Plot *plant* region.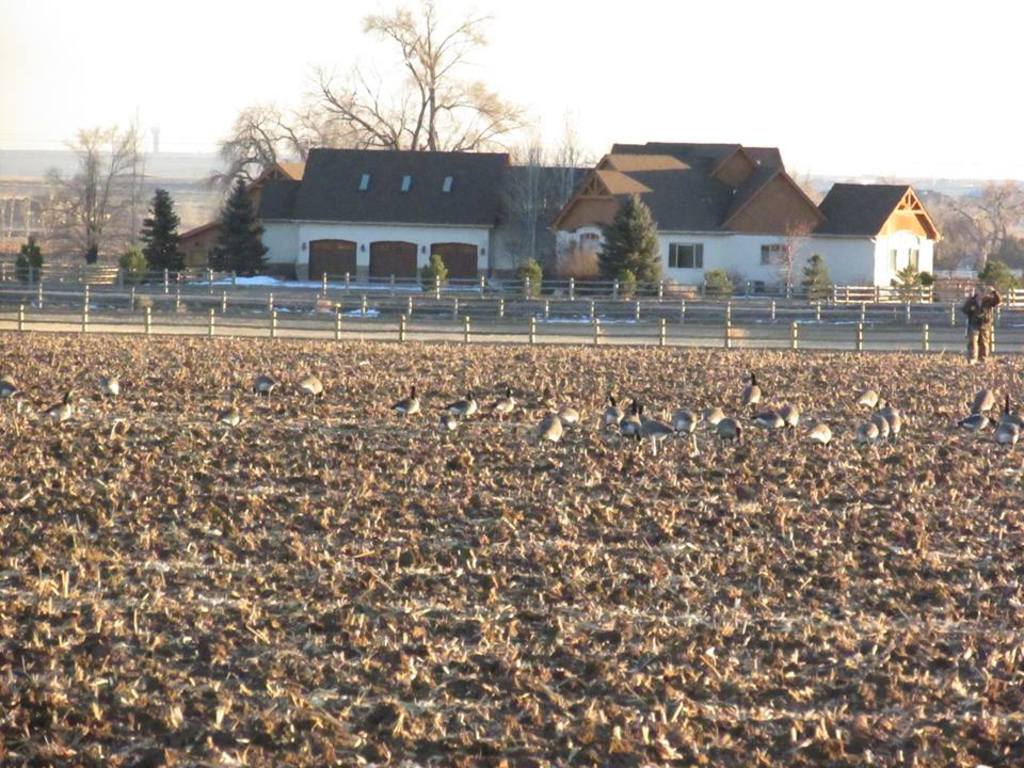
Plotted at bbox=(917, 267, 937, 291).
